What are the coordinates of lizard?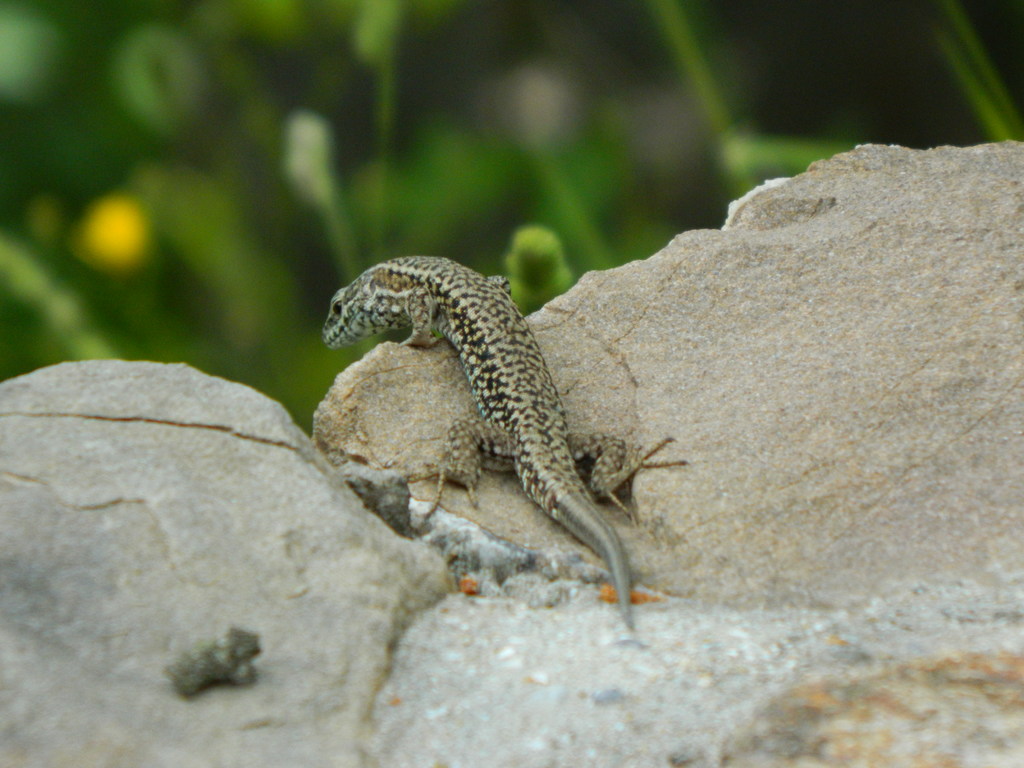
x1=335, y1=252, x2=693, y2=650.
